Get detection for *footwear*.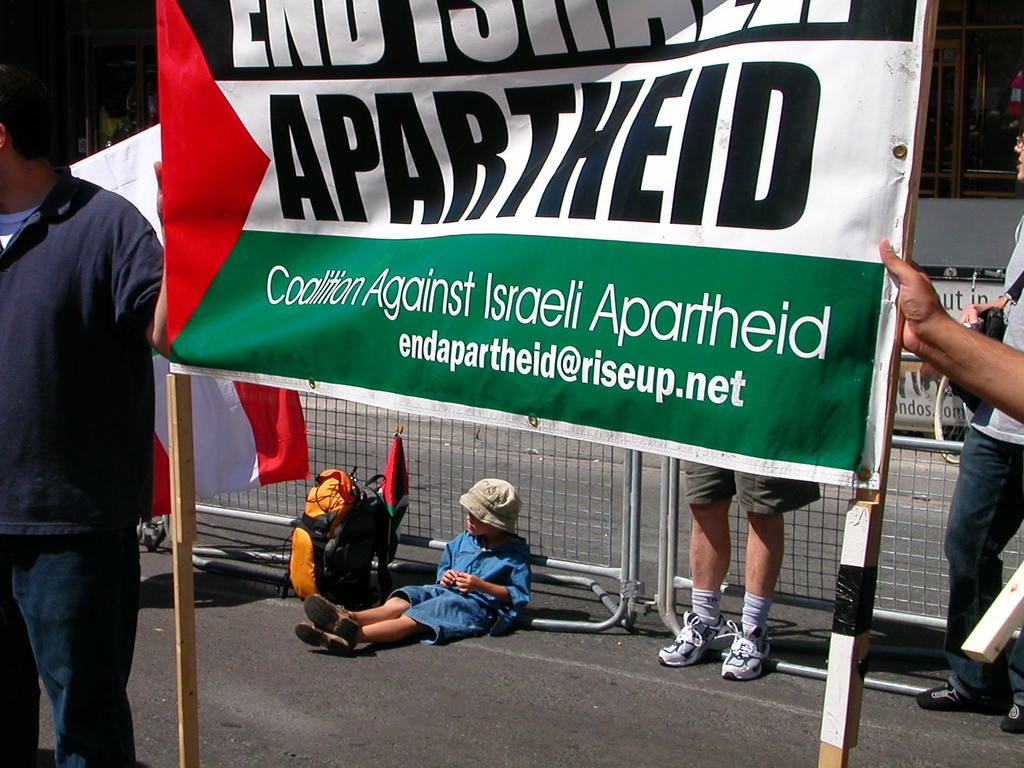
Detection: bbox(657, 613, 731, 664).
